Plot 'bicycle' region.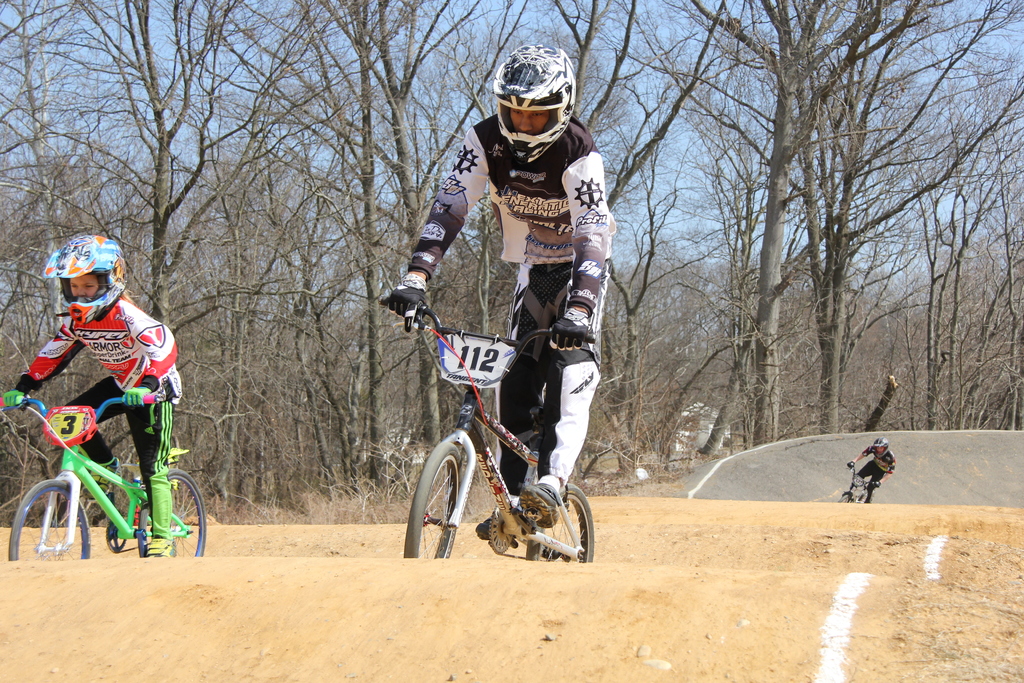
Plotted at [378, 300, 592, 563].
